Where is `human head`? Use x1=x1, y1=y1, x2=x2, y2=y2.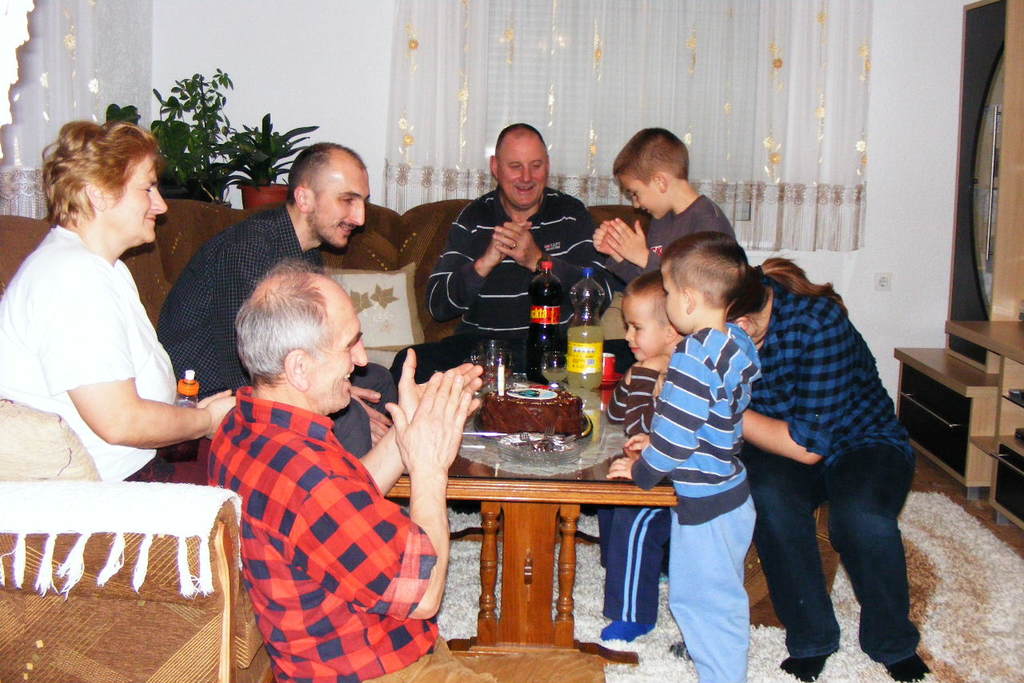
x1=490, y1=125, x2=552, y2=209.
